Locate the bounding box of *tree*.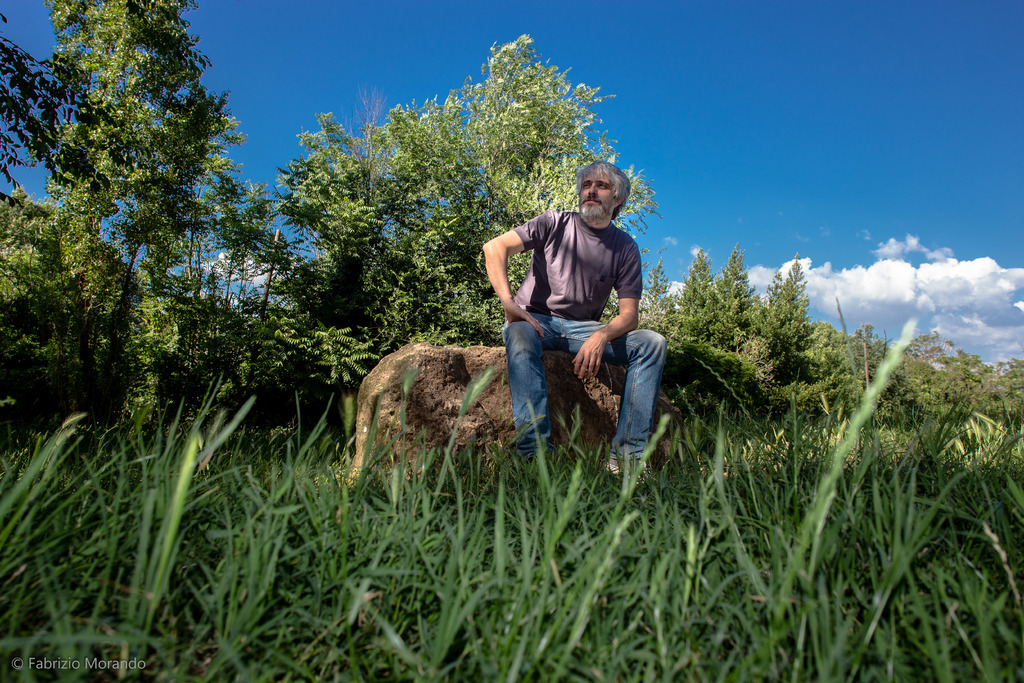
Bounding box: <region>675, 248, 714, 340</region>.
